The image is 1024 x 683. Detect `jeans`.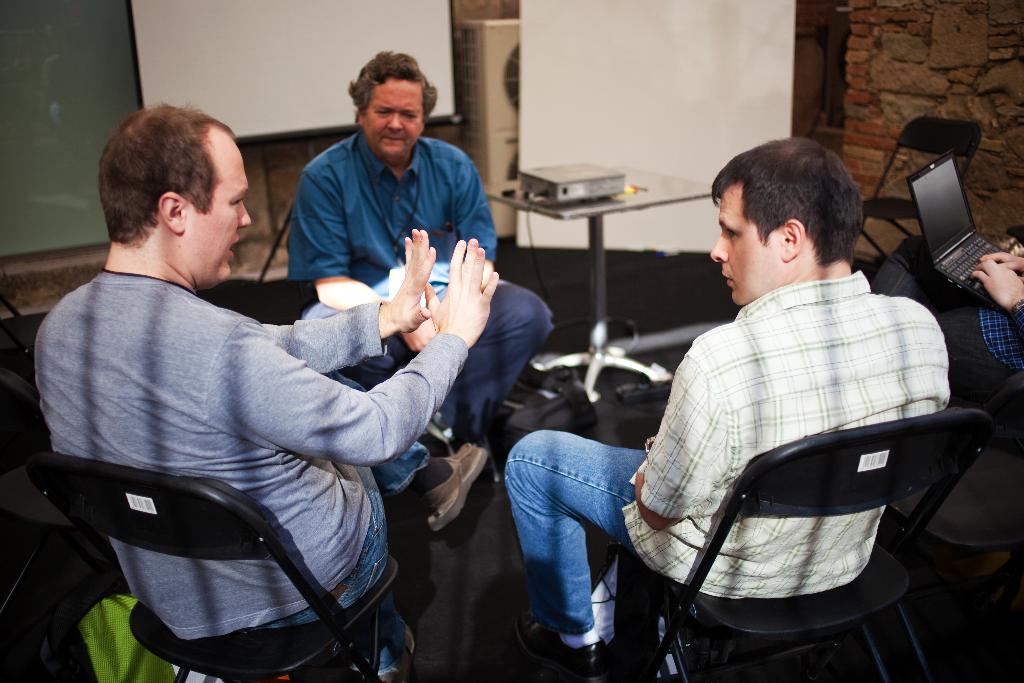
Detection: {"left": 511, "top": 429, "right": 684, "bottom": 652}.
